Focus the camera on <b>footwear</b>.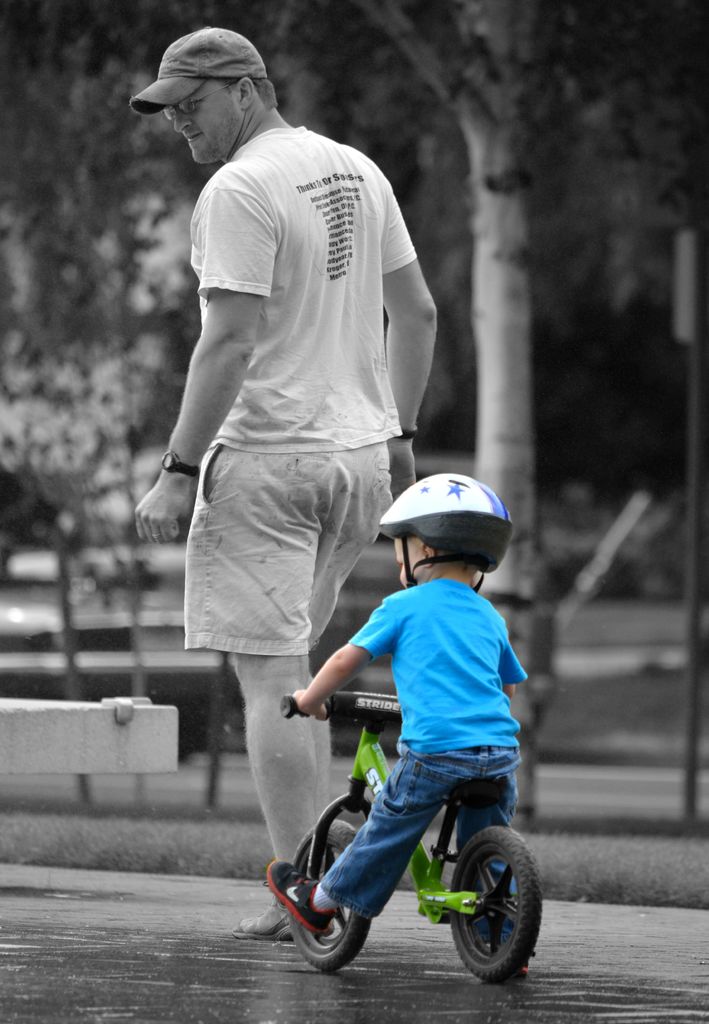
Focus region: <region>224, 886, 288, 934</region>.
